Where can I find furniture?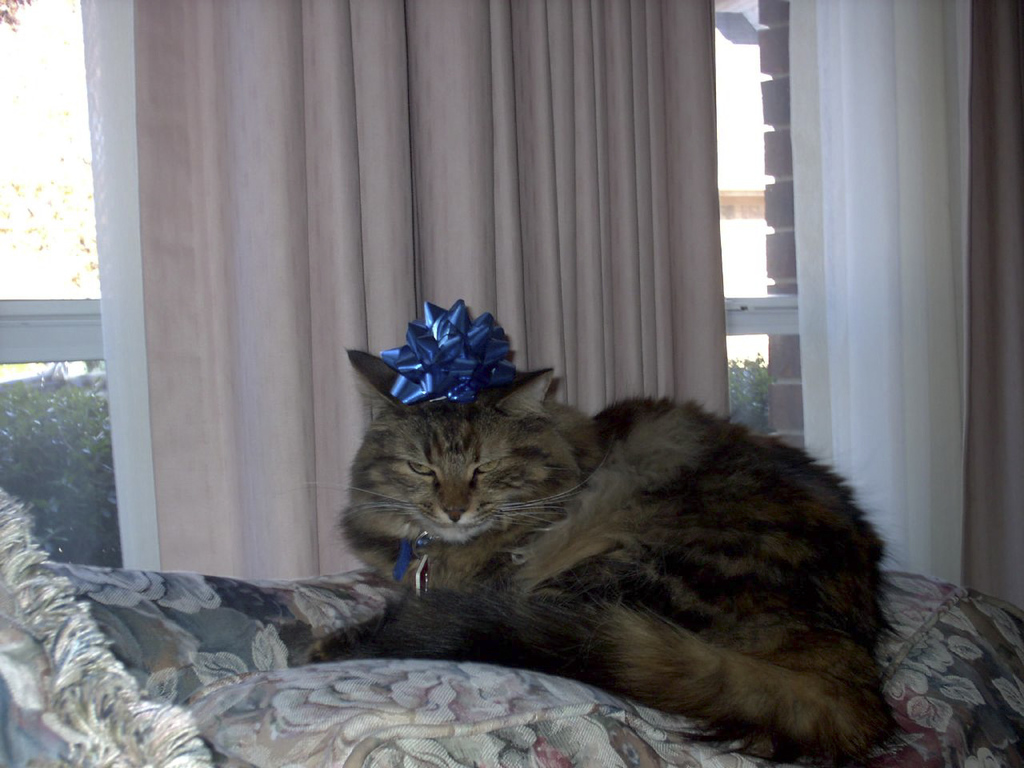
You can find it at l=0, t=485, r=1023, b=767.
